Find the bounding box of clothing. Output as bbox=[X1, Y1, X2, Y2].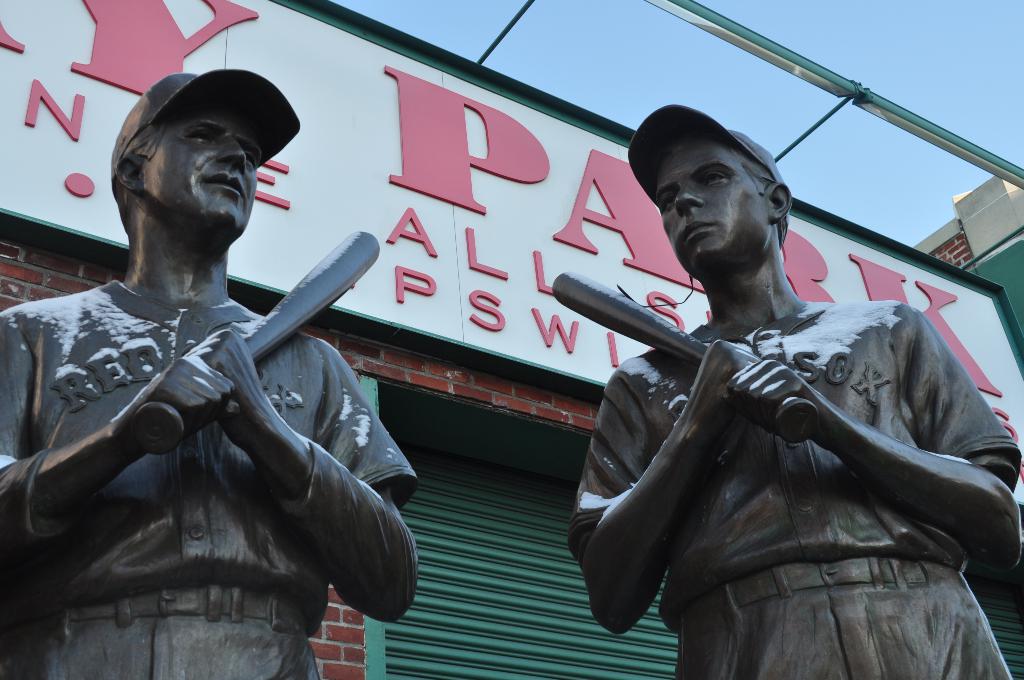
bbox=[580, 237, 1014, 667].
